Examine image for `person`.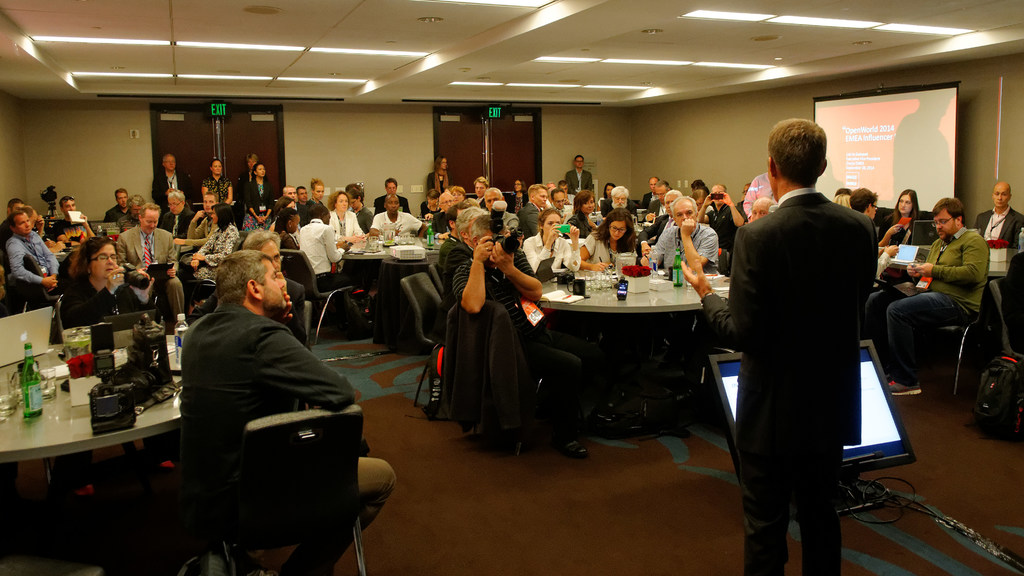
Examination result: select_region(4, 211, 57, 294).
